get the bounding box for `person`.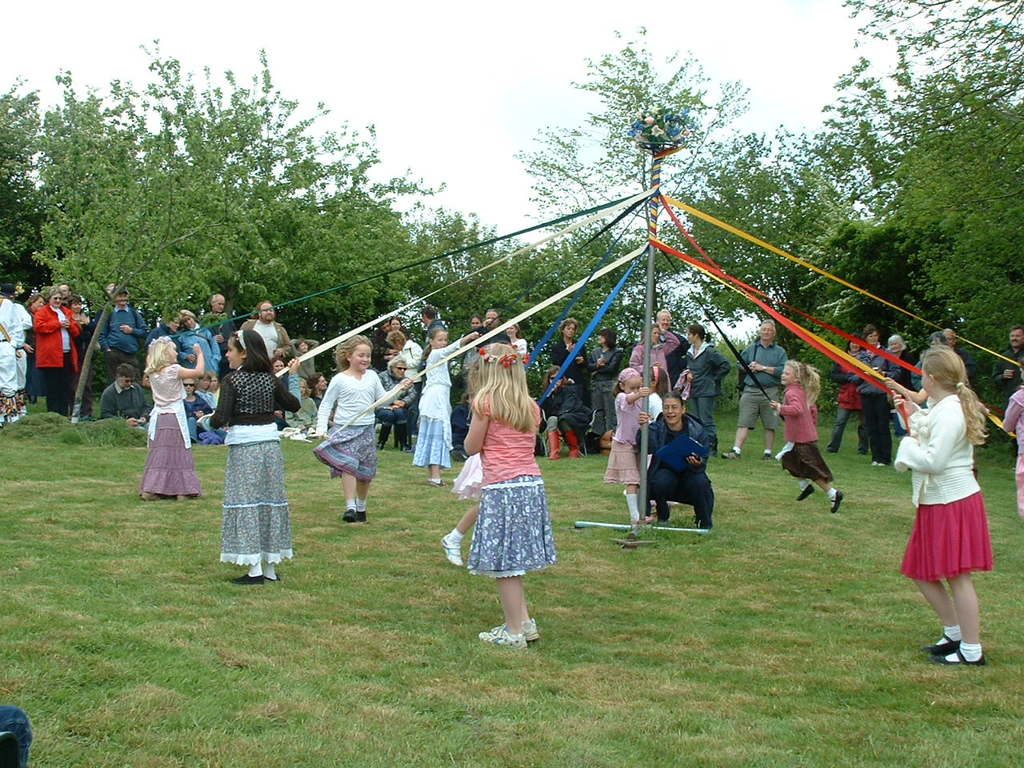
{"x1": 462, "y1": 330, "x2": 548, "y2": 640}.
